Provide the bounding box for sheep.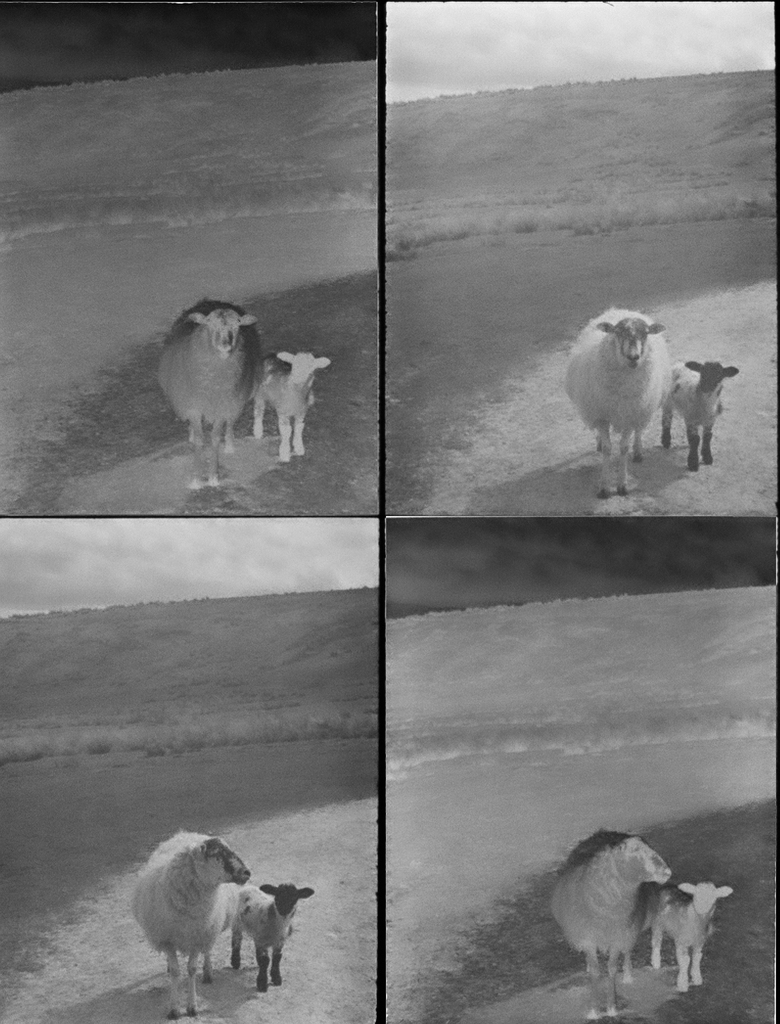
select_region(549, 824, 673, 1023).
